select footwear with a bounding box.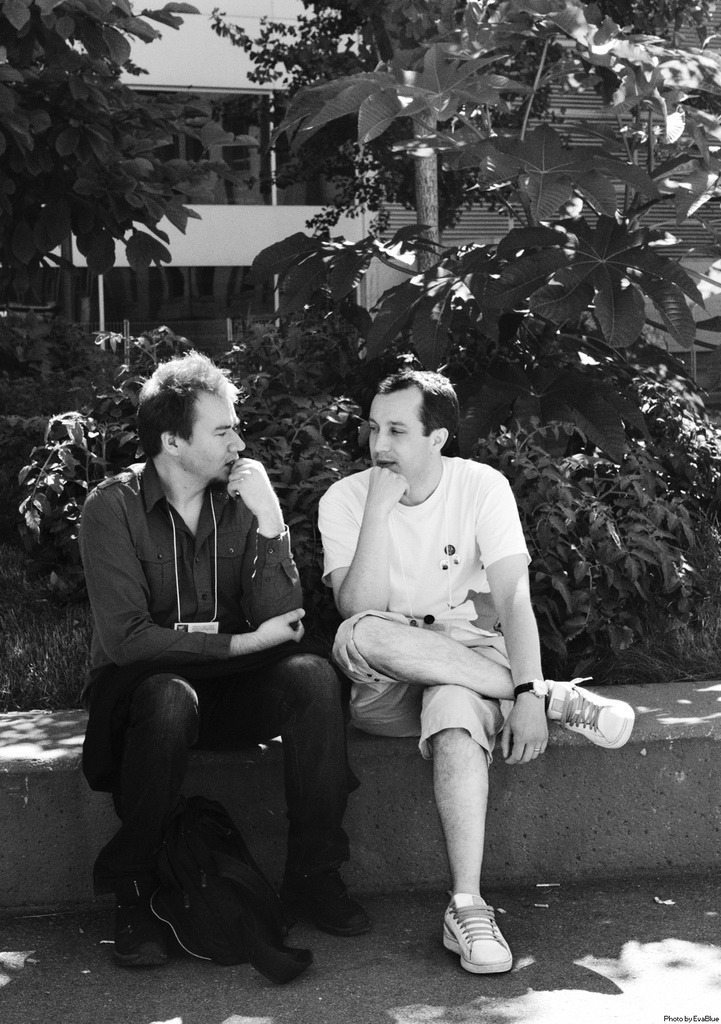
box=[543, 673, 626, 739].
